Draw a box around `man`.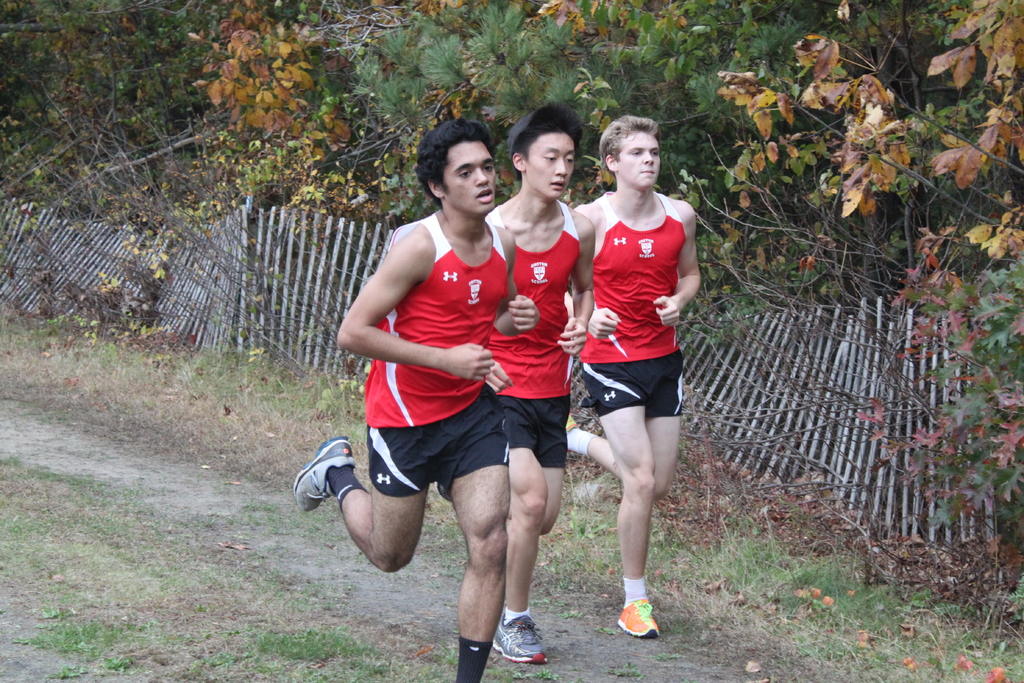
[left=486, top=106, right=628, bottom=673].
